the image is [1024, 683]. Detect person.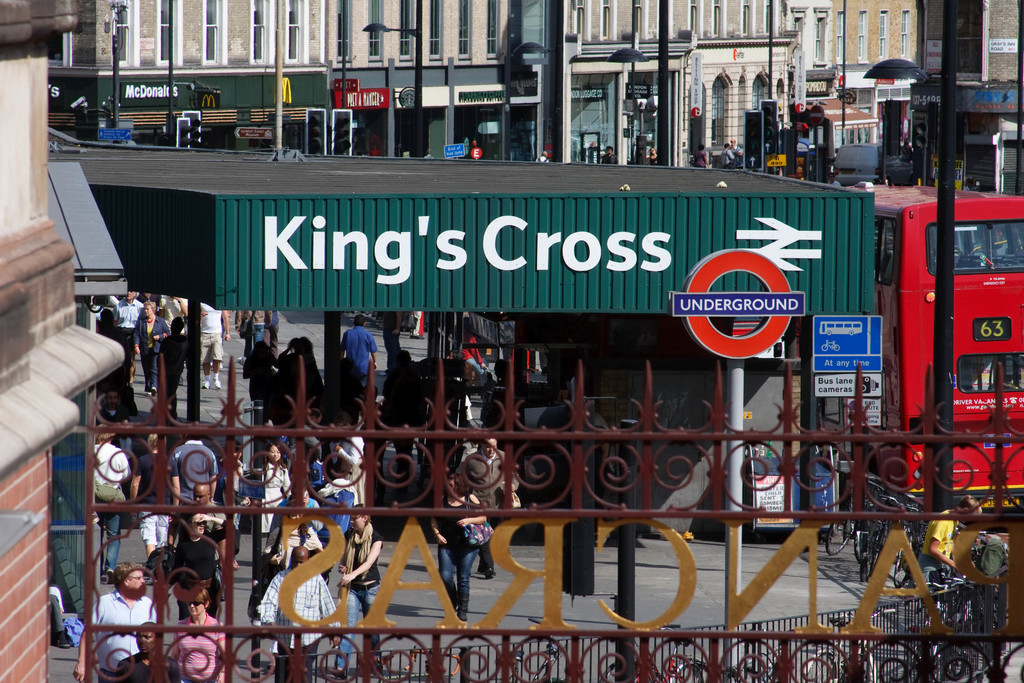
Detection: pyautogui.locateOnScreen(164, 431, 220, 524).
